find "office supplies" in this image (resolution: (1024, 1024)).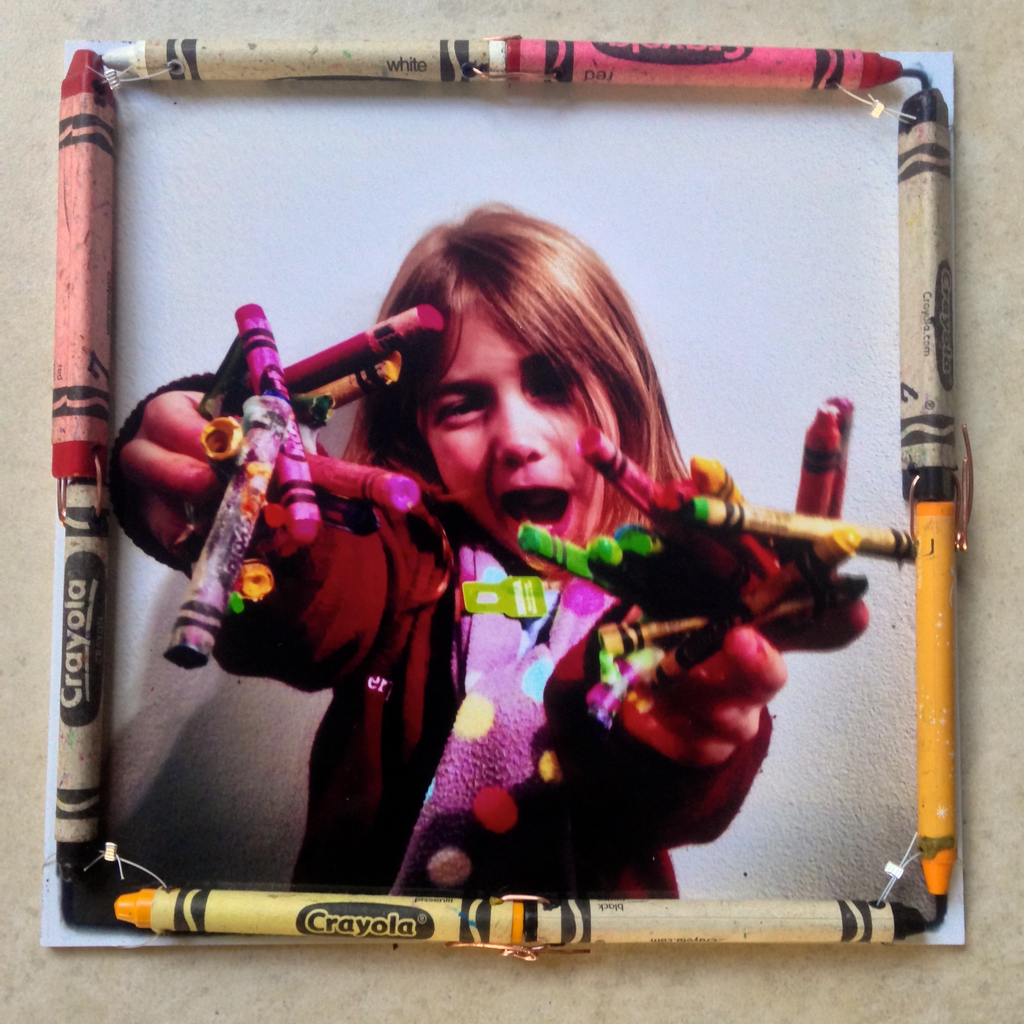
box(898, 83, 964, 495).
